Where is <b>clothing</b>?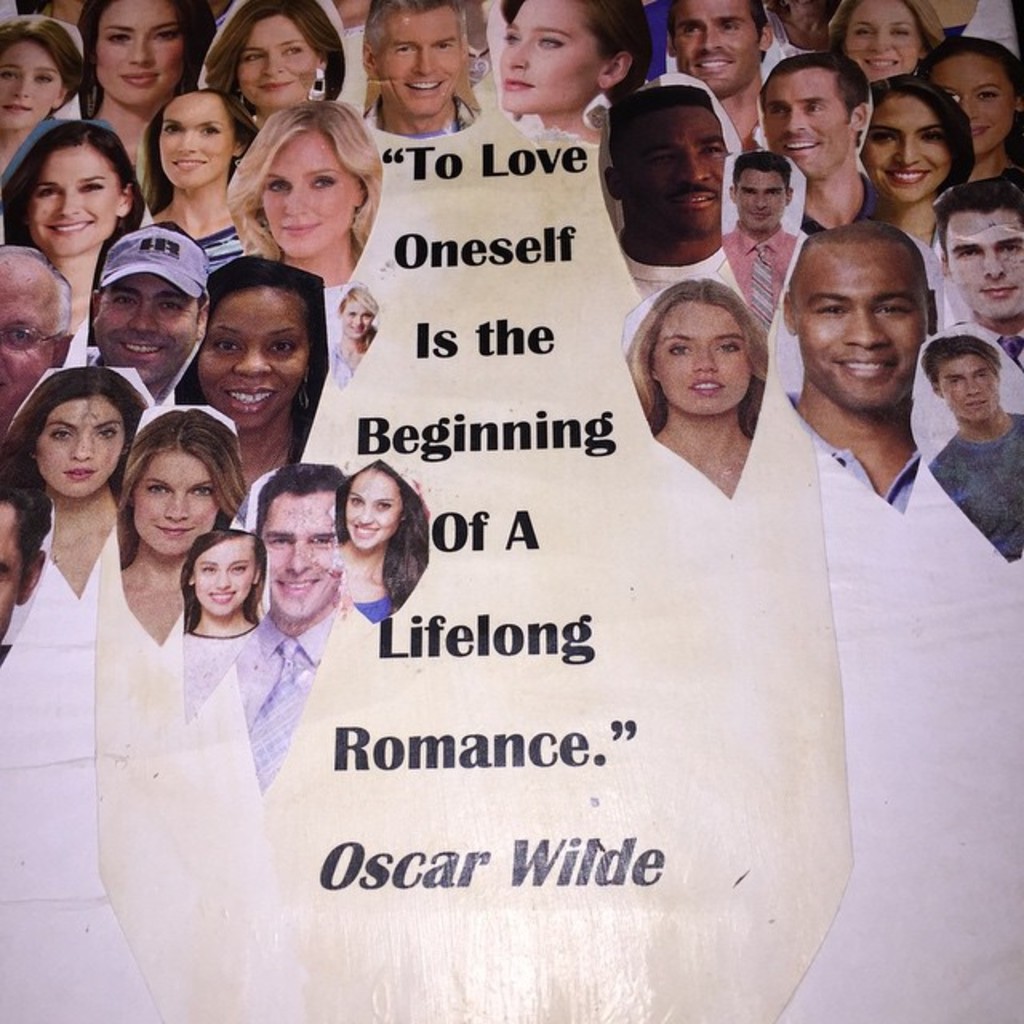
x1=963, y1=309, x2=1022, y2=394.
